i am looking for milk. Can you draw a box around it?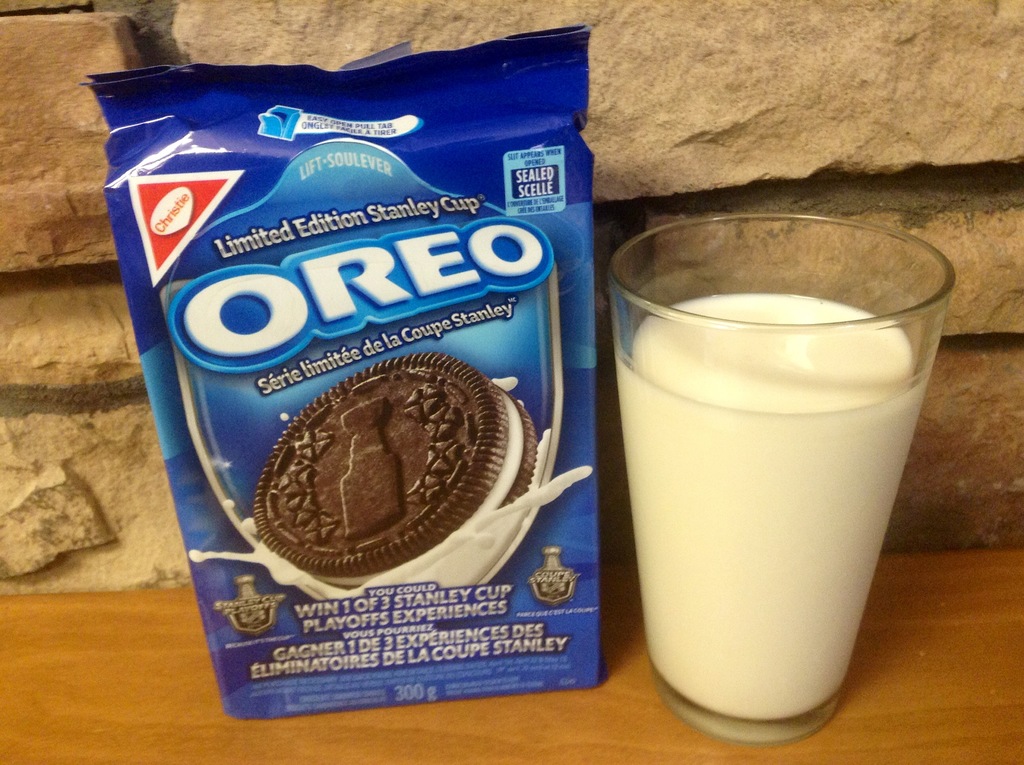
Sure, the bounding box is 191:372:593:604.
